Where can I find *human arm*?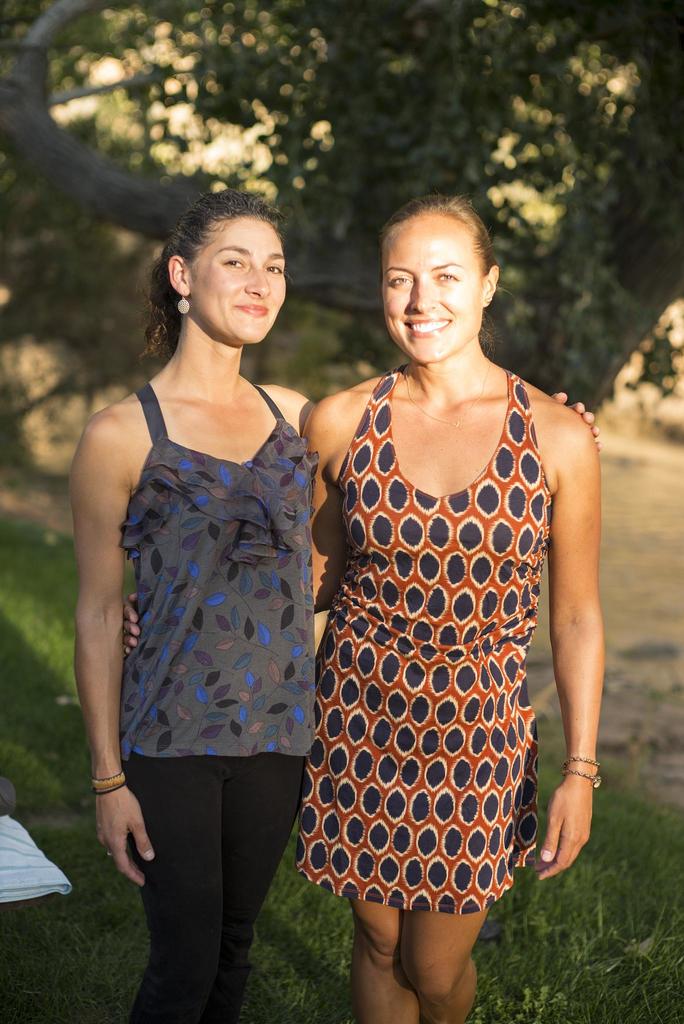
You can find it at crop(65, 406, 156, 889).
